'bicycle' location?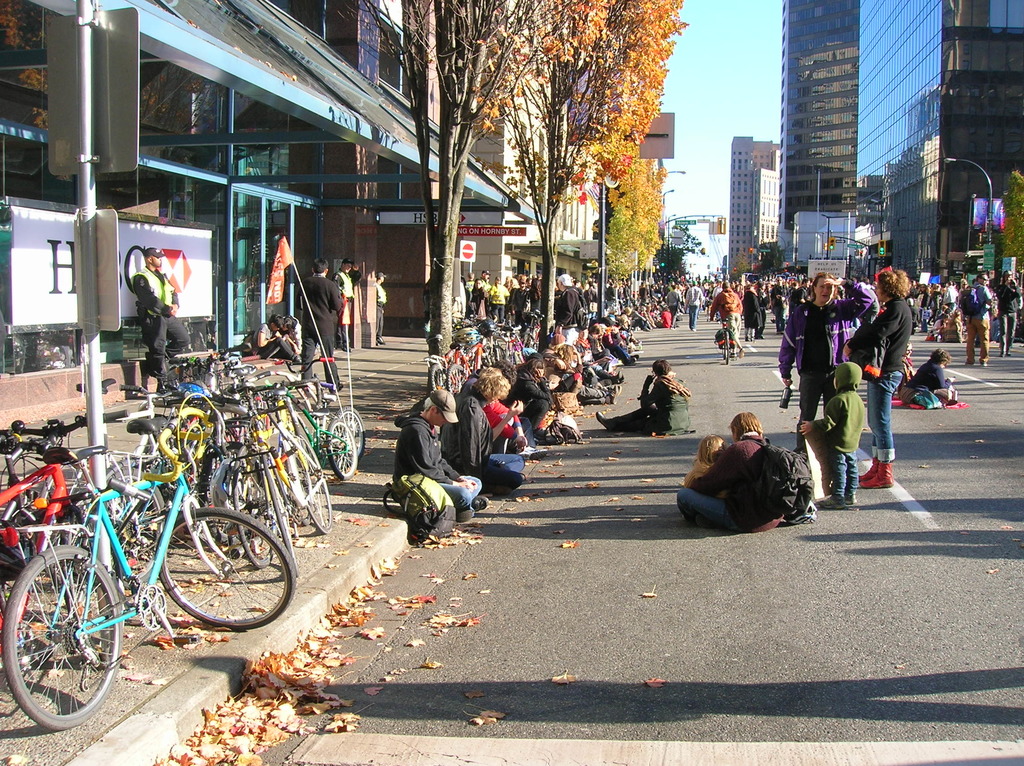
bbox=[216, 388, 297, 574]
